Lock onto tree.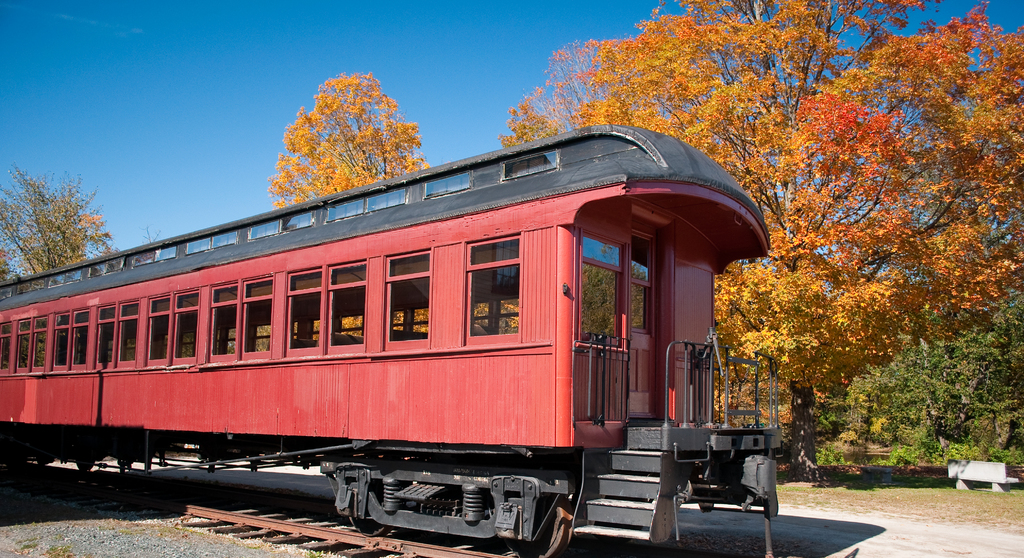
Locked: l=261, t=69, r=425, b=206.
